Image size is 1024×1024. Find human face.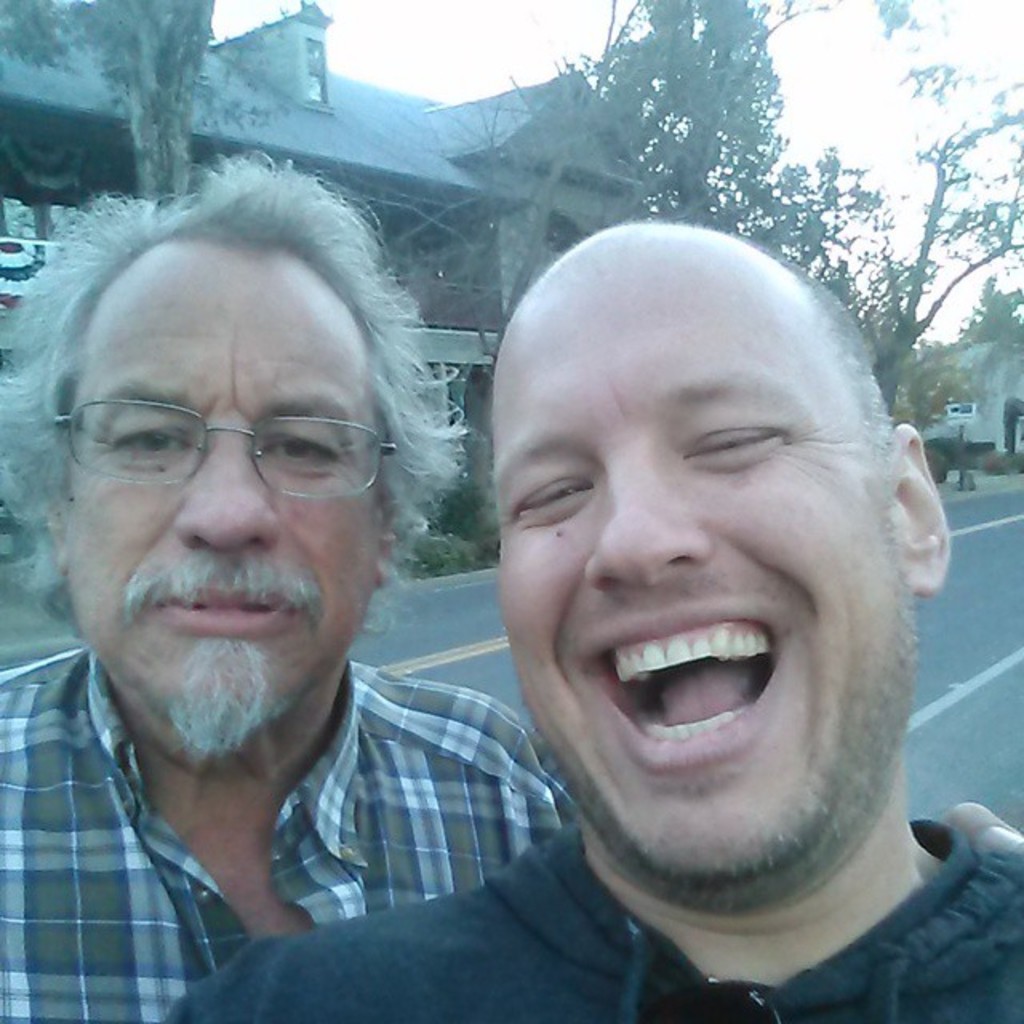
<box>64,251,379,760</box>.
